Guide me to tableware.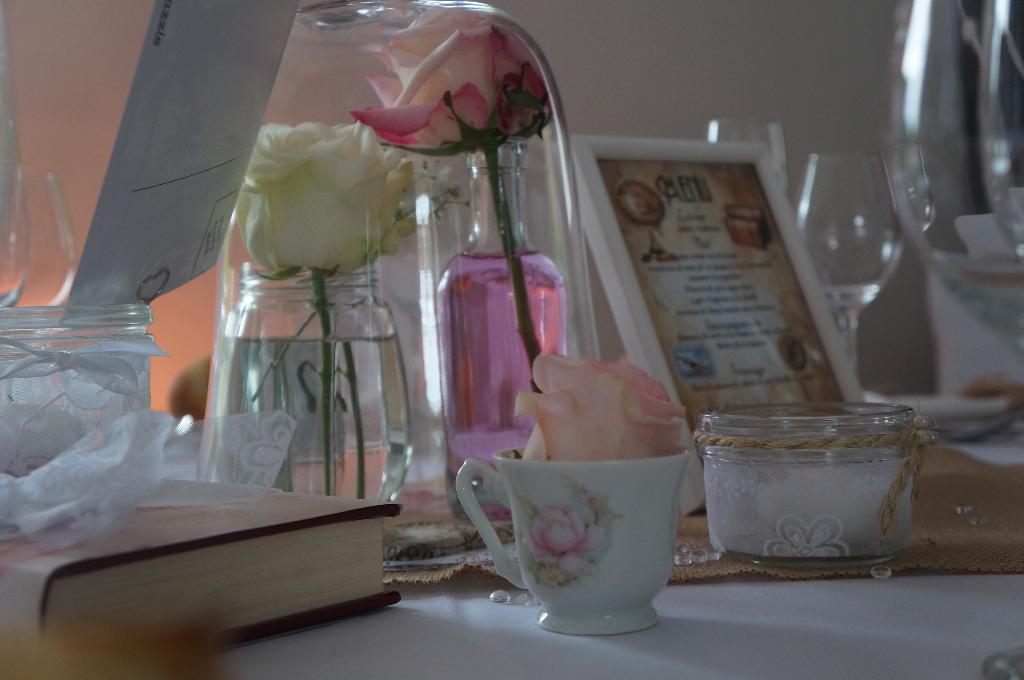
Guidance: (979, 0, 1023, 267).
